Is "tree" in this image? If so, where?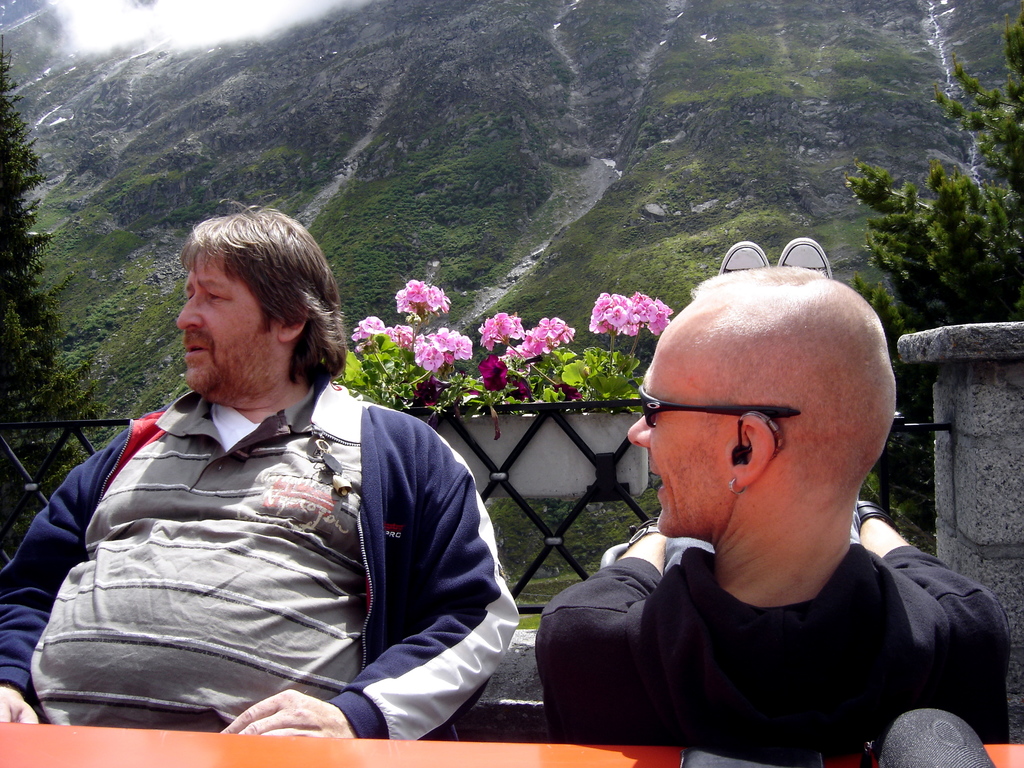
Yes, at [0,35,107,475].
